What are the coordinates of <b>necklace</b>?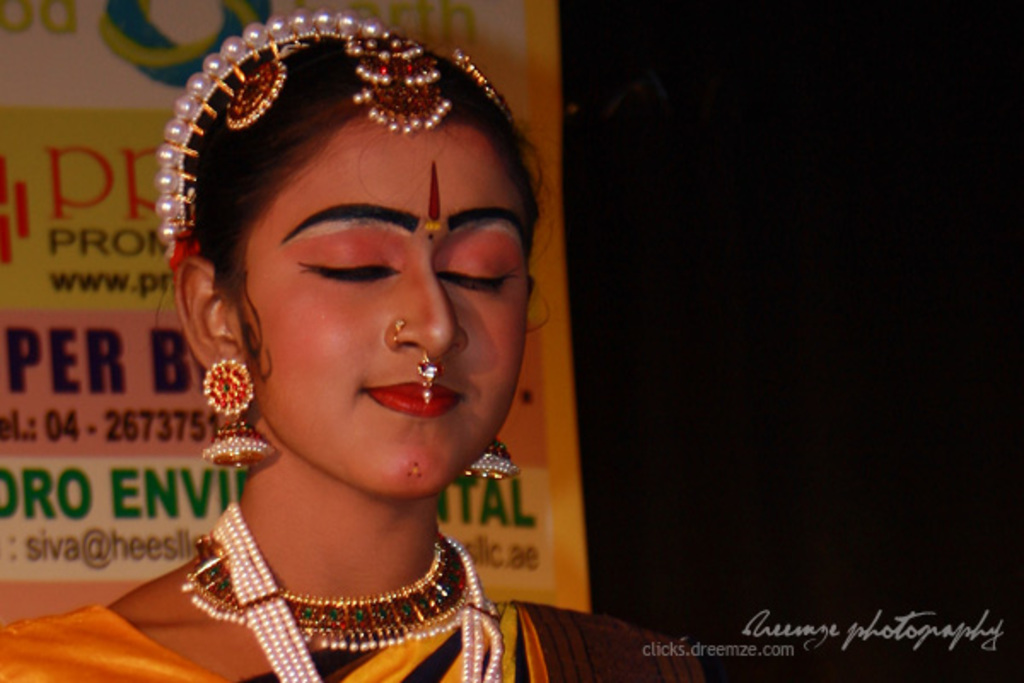
<bbox>205, 497, 502, 681</bbox>.
